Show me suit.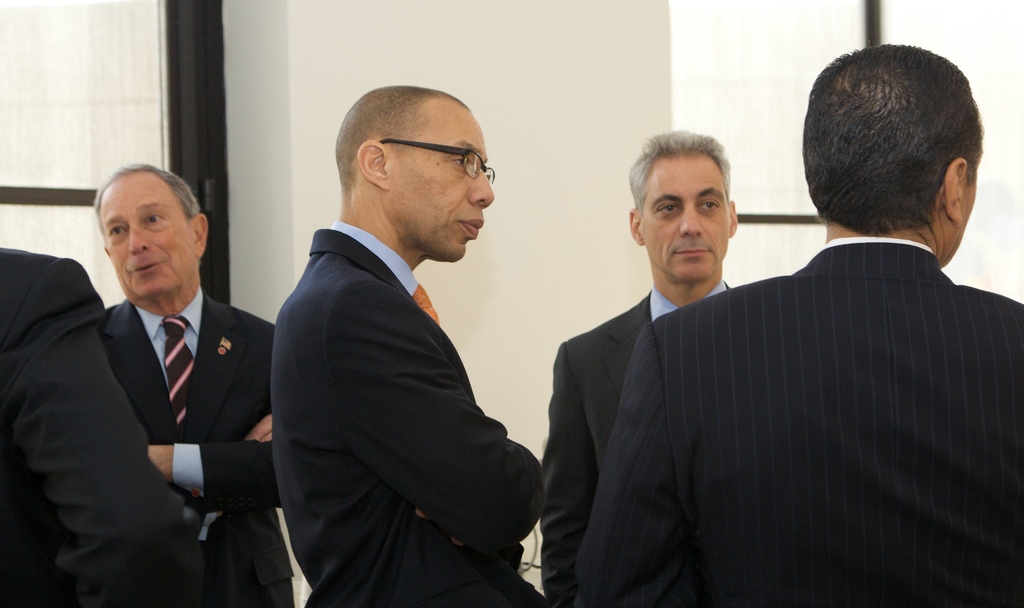
suit is here: <bbox>0, 246, 202, 607</bbox>.
